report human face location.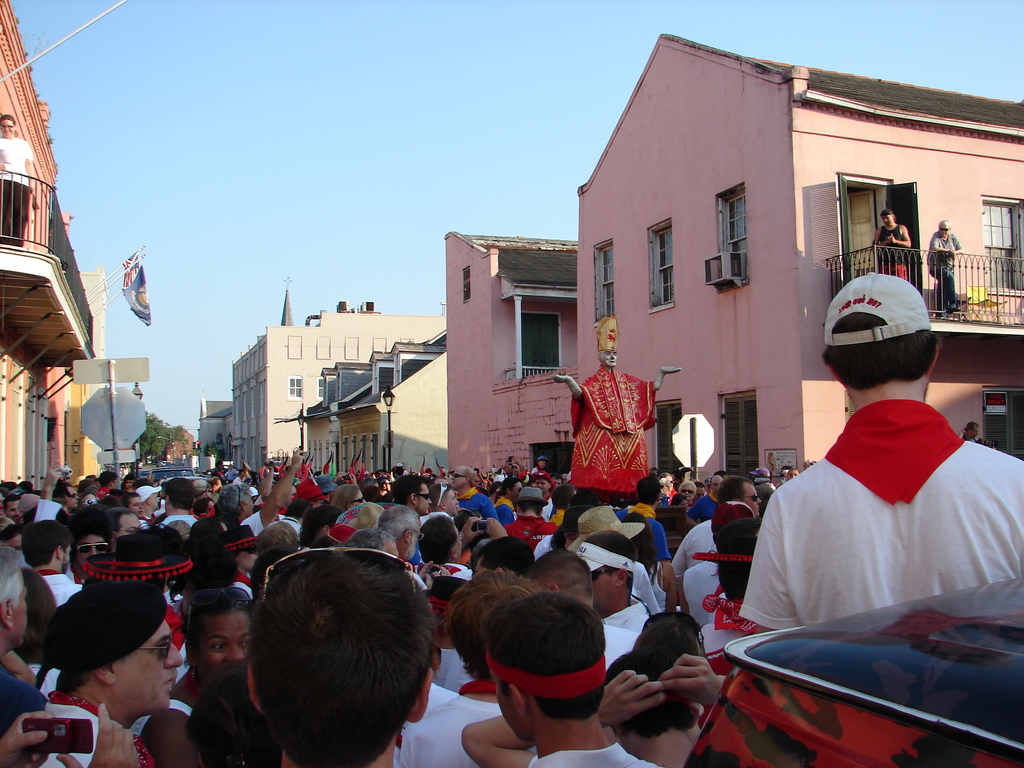
Report: <bbox>62, 543, 70, 573</bbox>.
